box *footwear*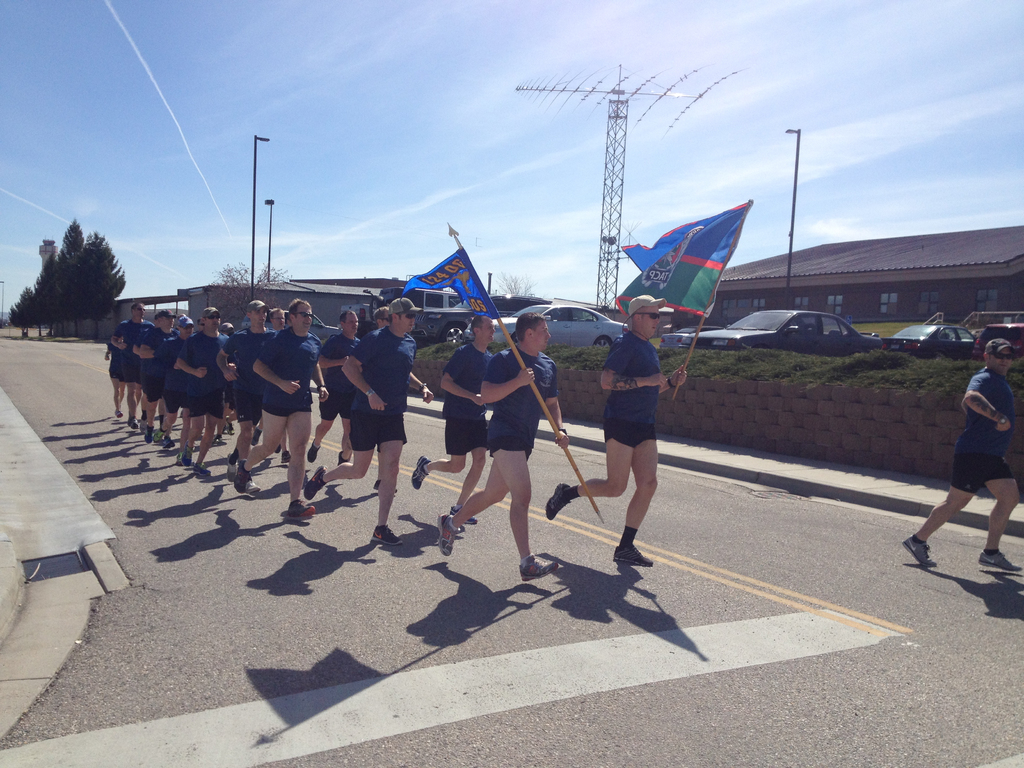
box=[152, 428, 163, 440]
